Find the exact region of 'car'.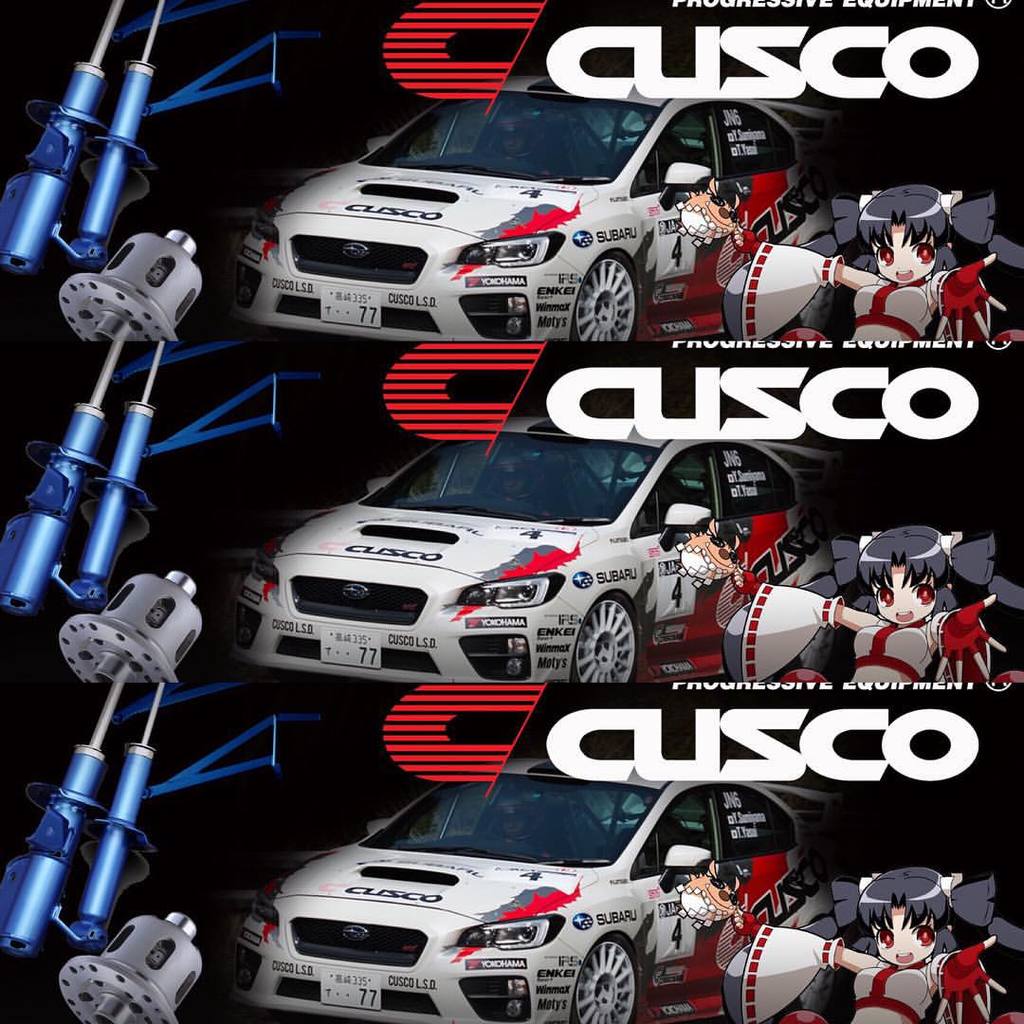
Exact region: pyautogui.locateOnScreen(230, 69, 841, 349).
